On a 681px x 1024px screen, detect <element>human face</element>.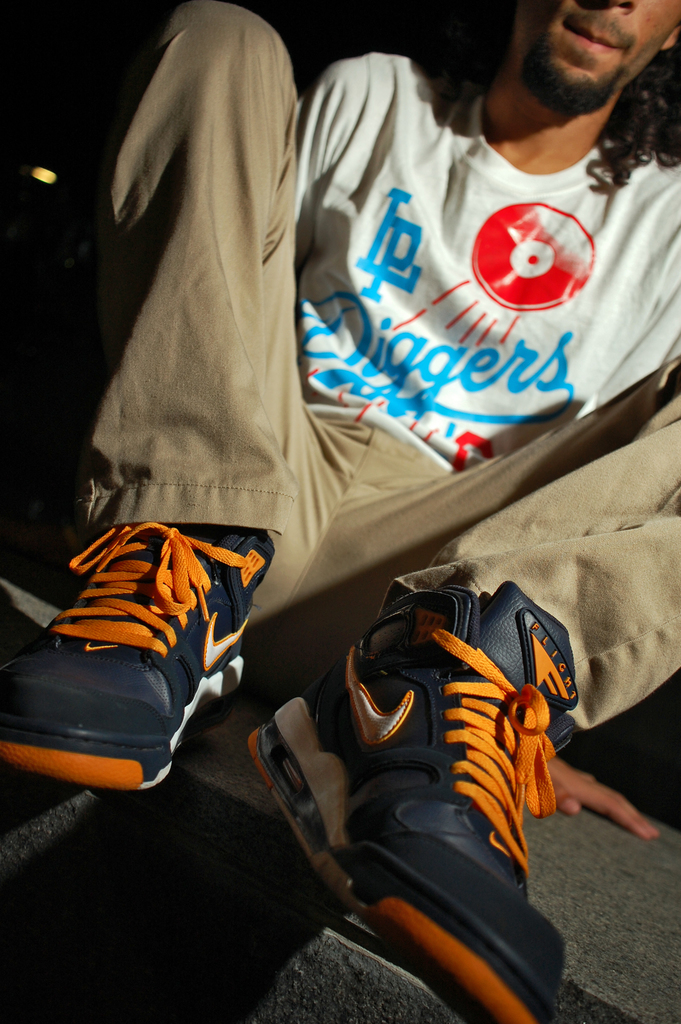
511/0/680/108.
